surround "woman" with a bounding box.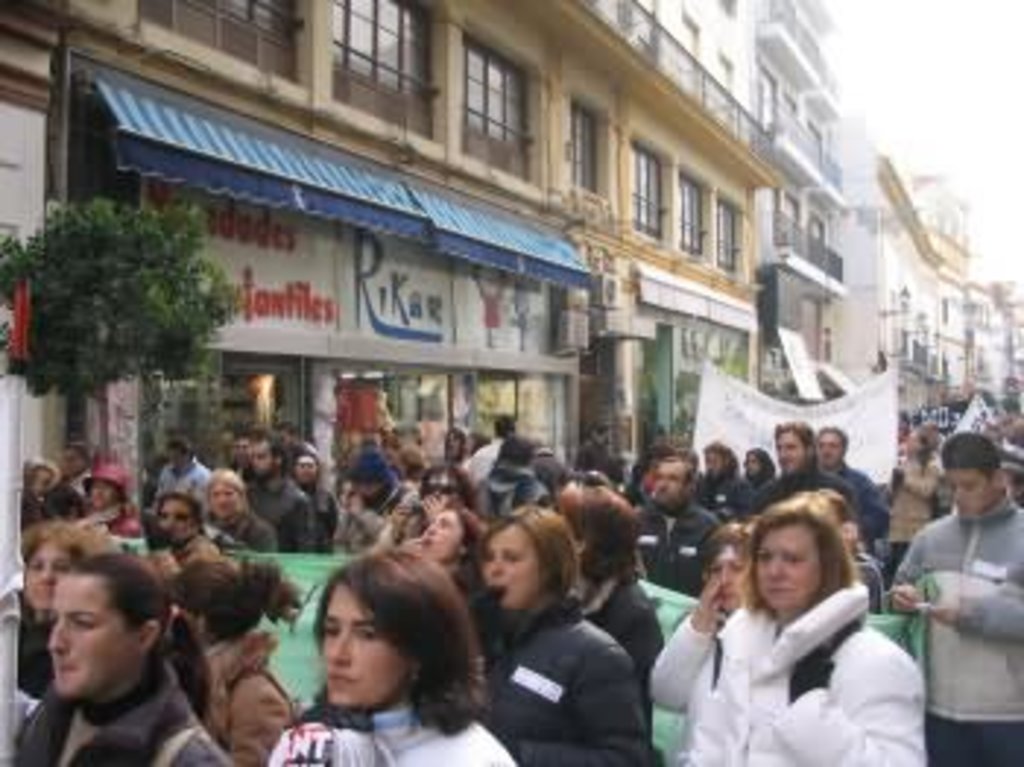
[x1=404, y1=504, x2=489, y2=615].
